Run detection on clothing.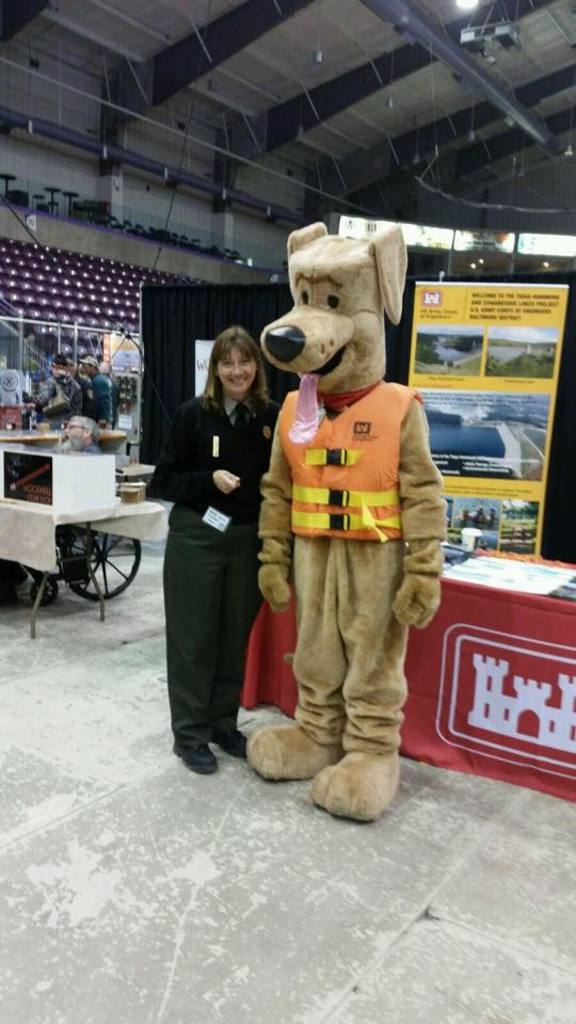
Result: box=[91, 368, 123, 421].
